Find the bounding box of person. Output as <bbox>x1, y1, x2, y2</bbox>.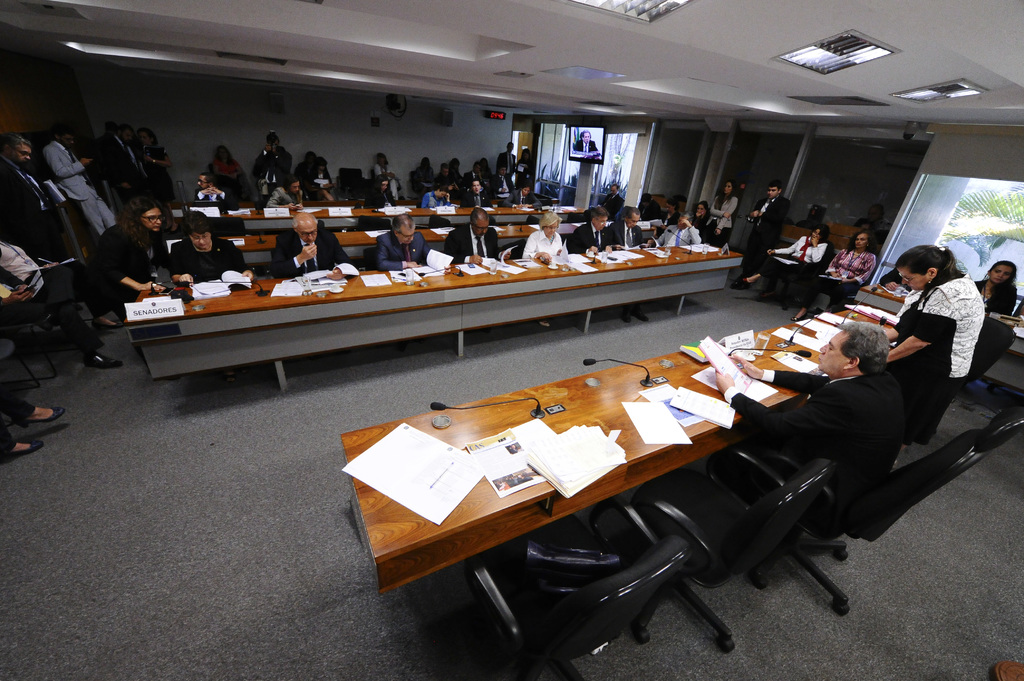
<bbox>711, 319, 892, 483</bbox>.
